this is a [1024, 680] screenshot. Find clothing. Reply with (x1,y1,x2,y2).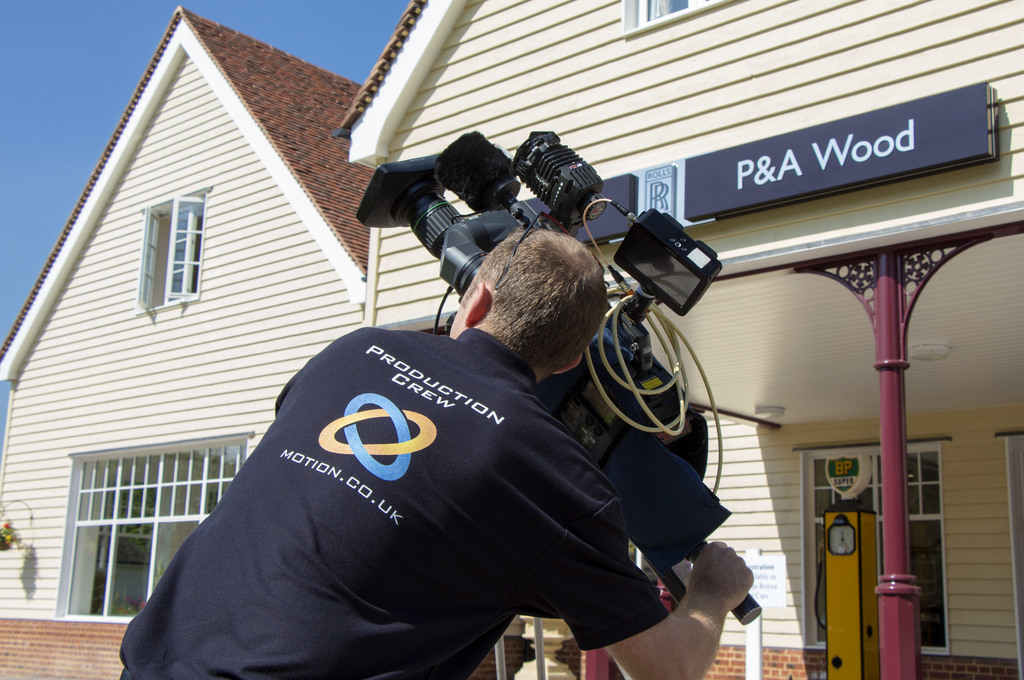
(116,328,669,679).
